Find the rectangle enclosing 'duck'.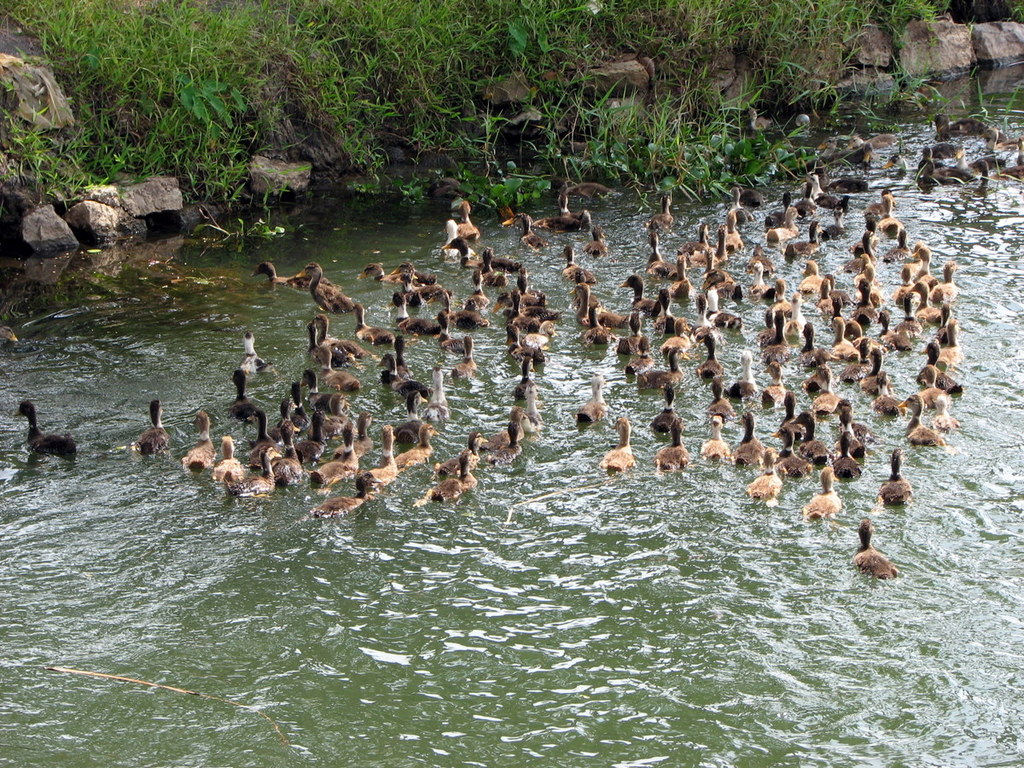
region(701, 247, 742, 296).
